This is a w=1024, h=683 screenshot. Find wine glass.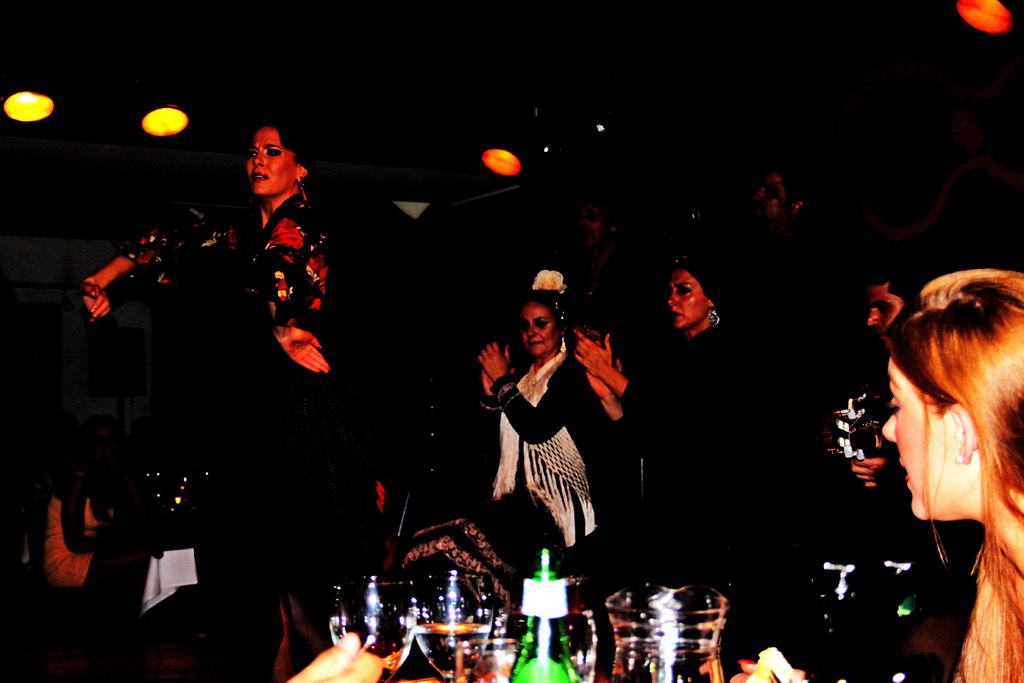
Bounding box: rect(495, 612, 529, 682).
